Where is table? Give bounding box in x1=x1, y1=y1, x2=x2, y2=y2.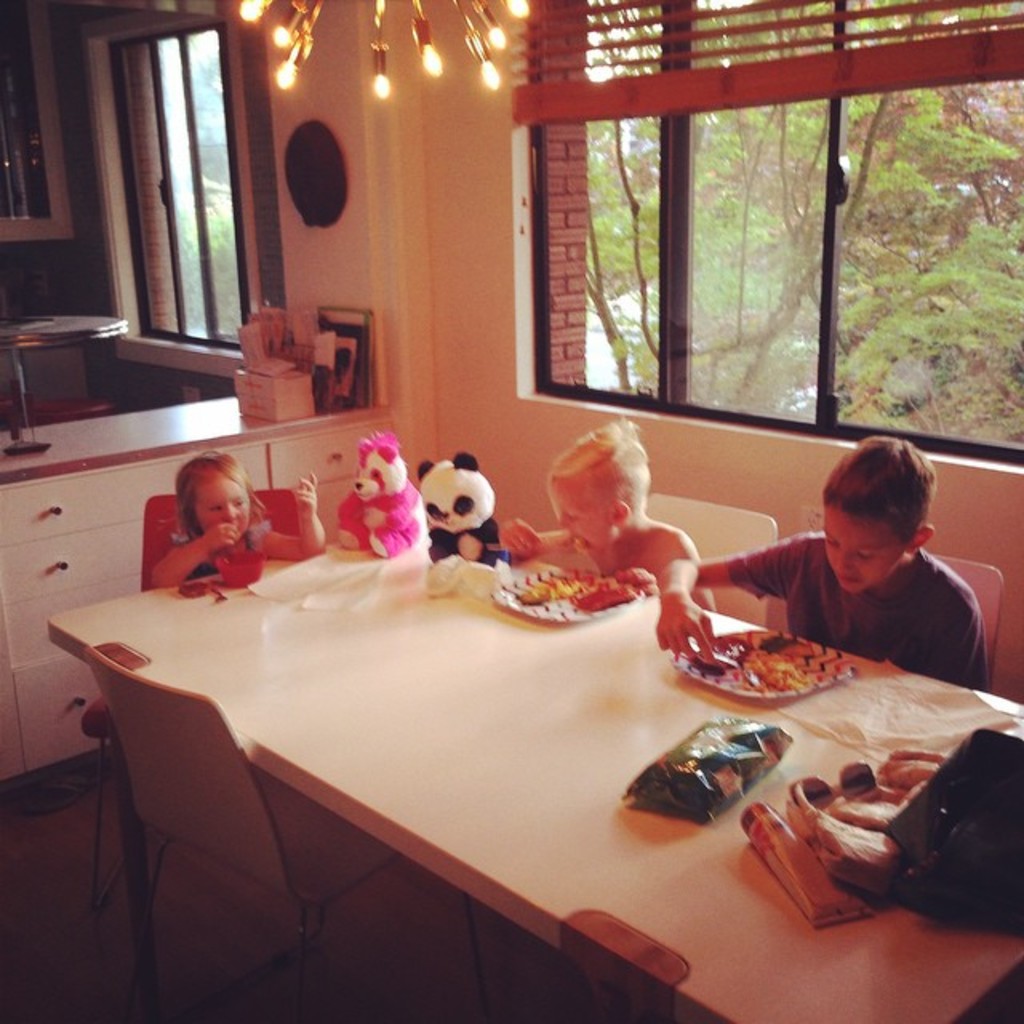
x1=0, y1=309, x2=136, y2=410.
